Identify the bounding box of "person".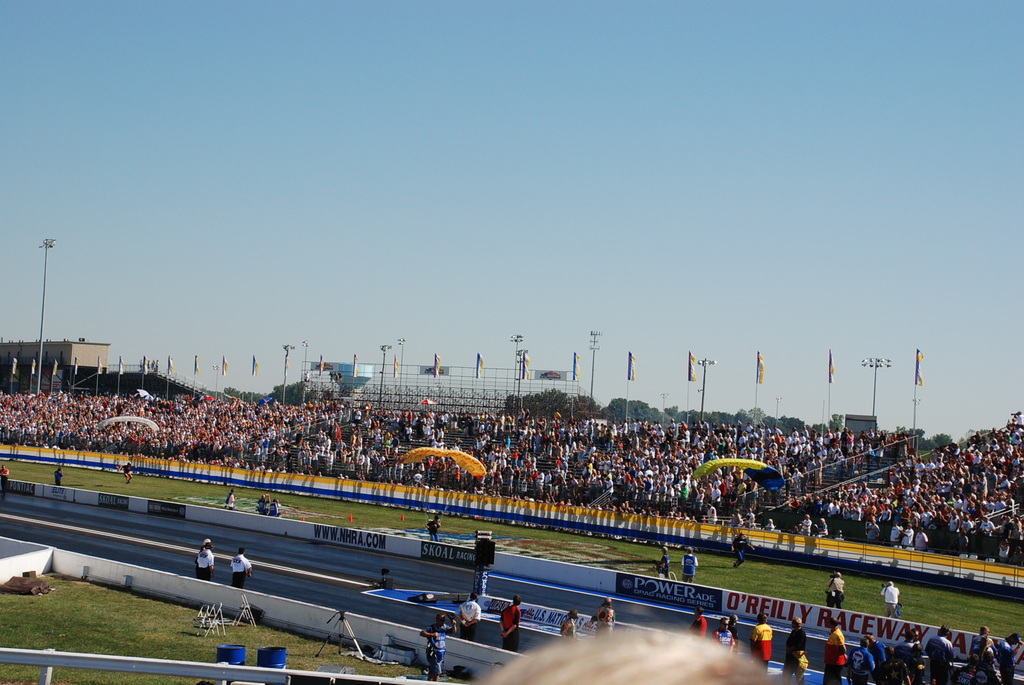
733,526,751,563.
